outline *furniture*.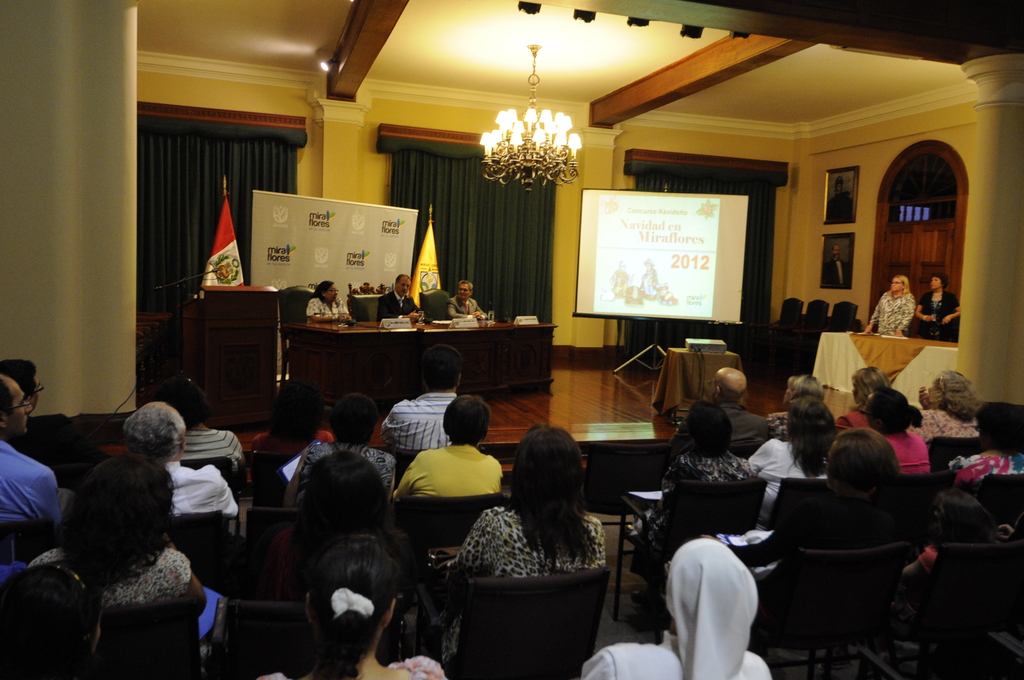
Outline: <bbox>828, 301, 860, 325</bbox>.
